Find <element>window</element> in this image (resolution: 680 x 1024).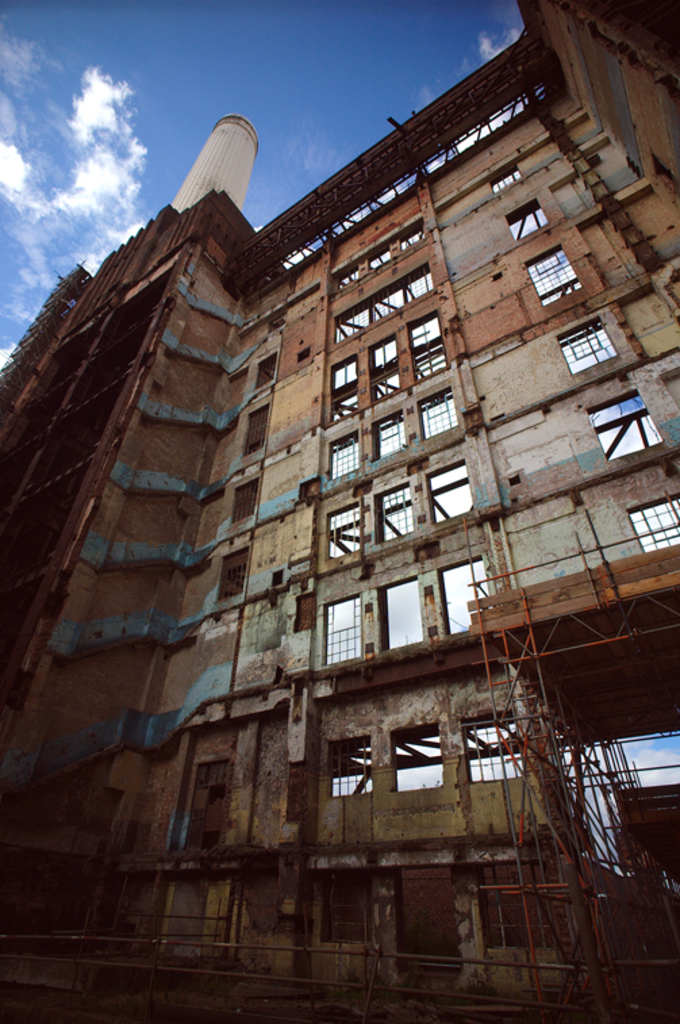
crop(227, 479, 260, 532).
